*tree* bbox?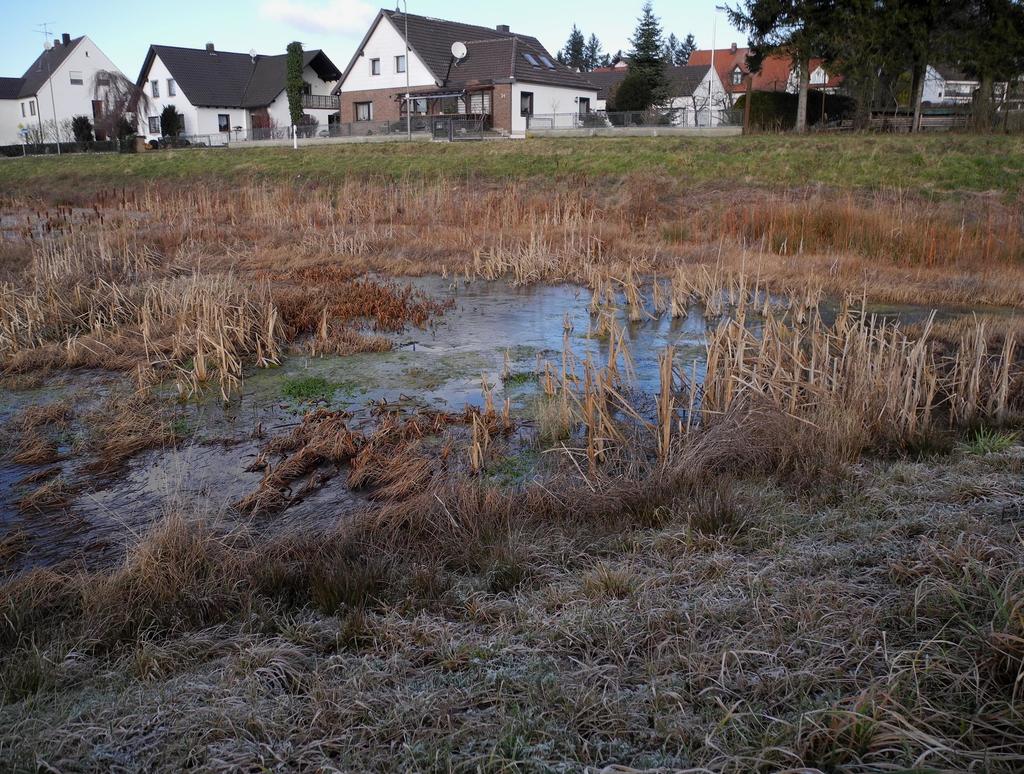
x1=611 y1=48 x2=628 y2=69
